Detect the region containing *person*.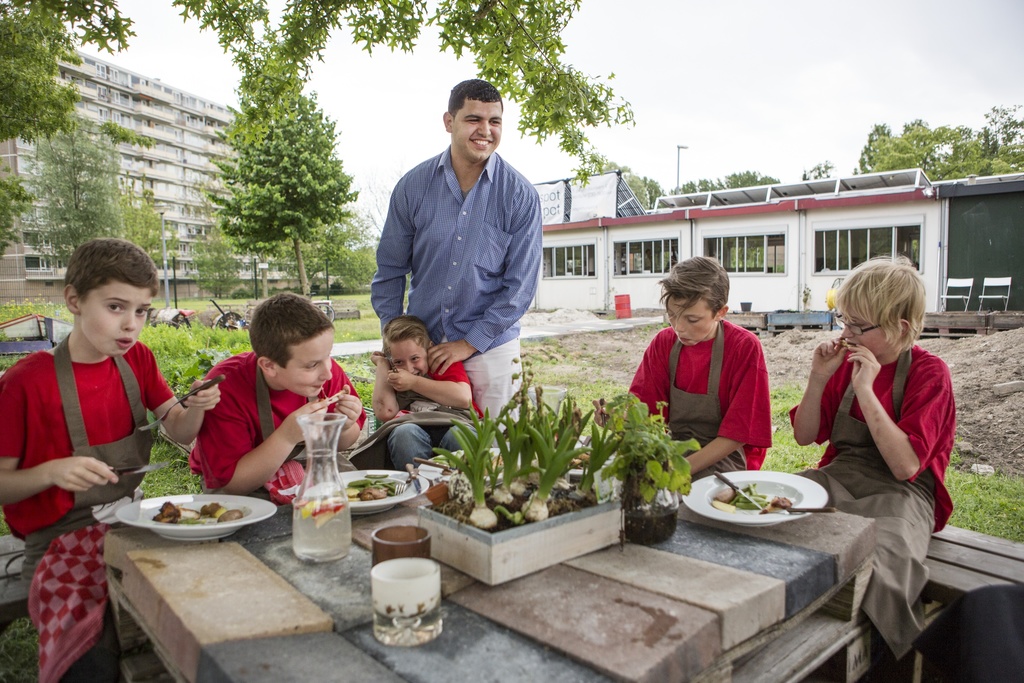
crop(0, 235, 223, 682).
